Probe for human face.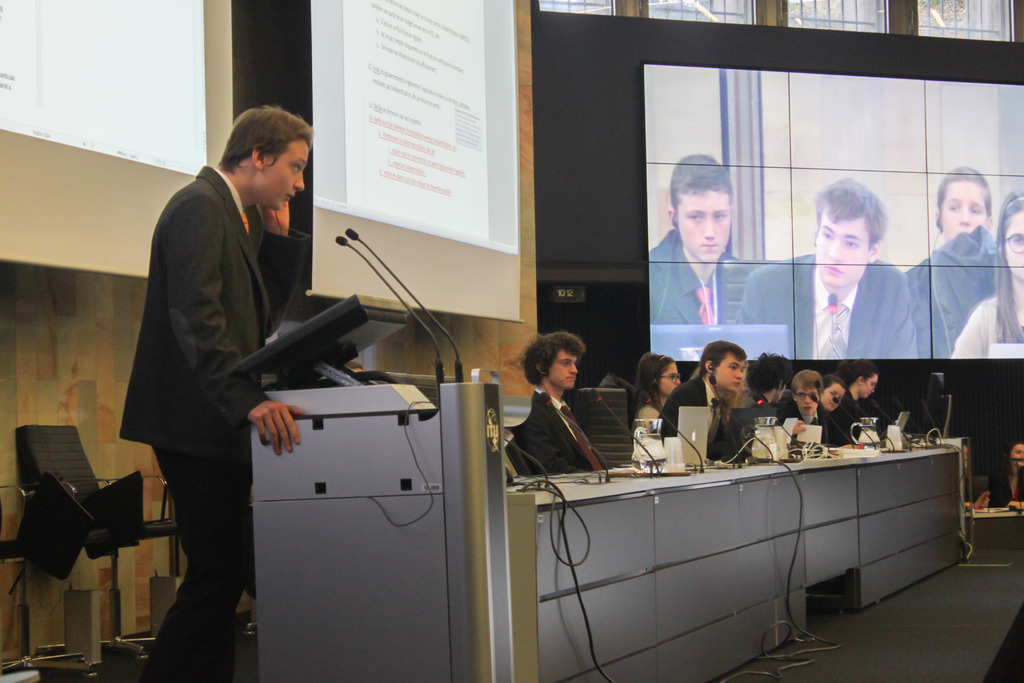
Probe result: BBox(822, 382, 846, 409).
